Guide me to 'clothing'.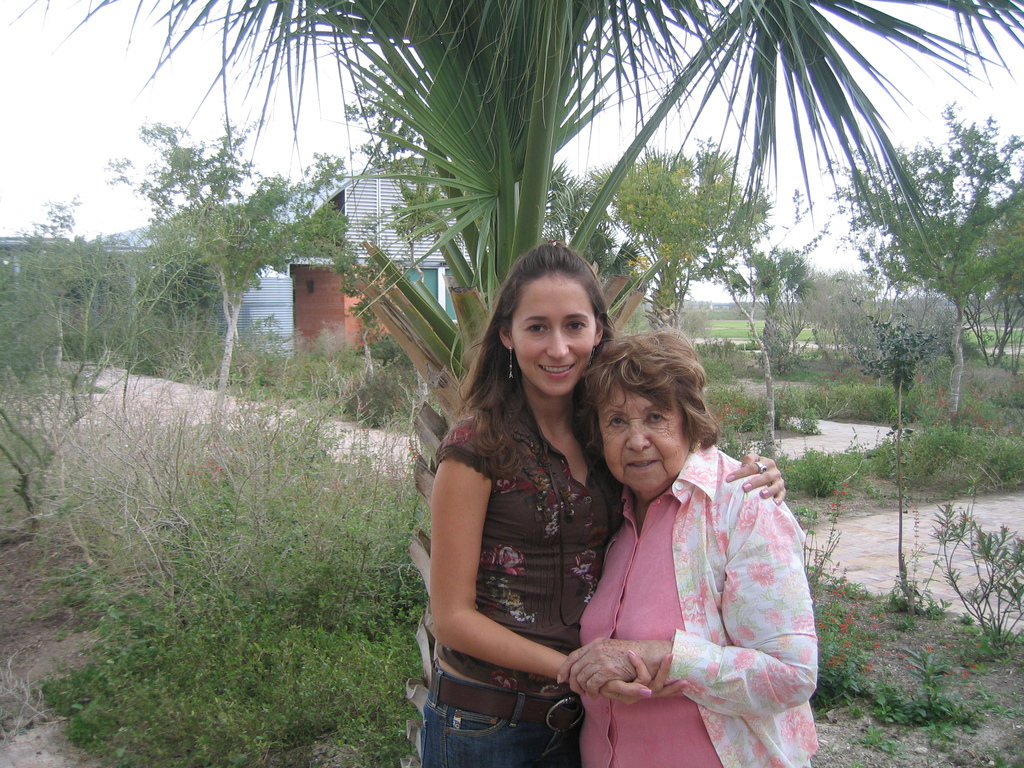
Guidance: (x1=570, y1=426, x2=812, y2=751).
